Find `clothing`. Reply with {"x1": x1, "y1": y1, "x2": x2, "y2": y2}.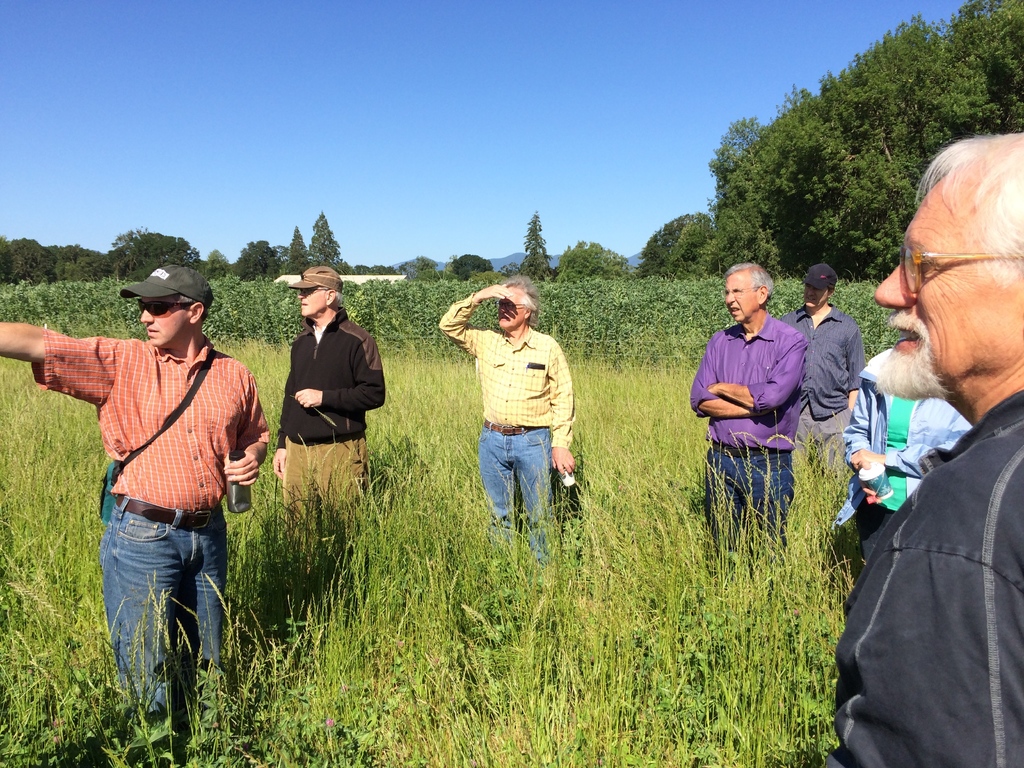
{"x1": 437, "y1": 289, "x2": 584, "y2": 585}.
